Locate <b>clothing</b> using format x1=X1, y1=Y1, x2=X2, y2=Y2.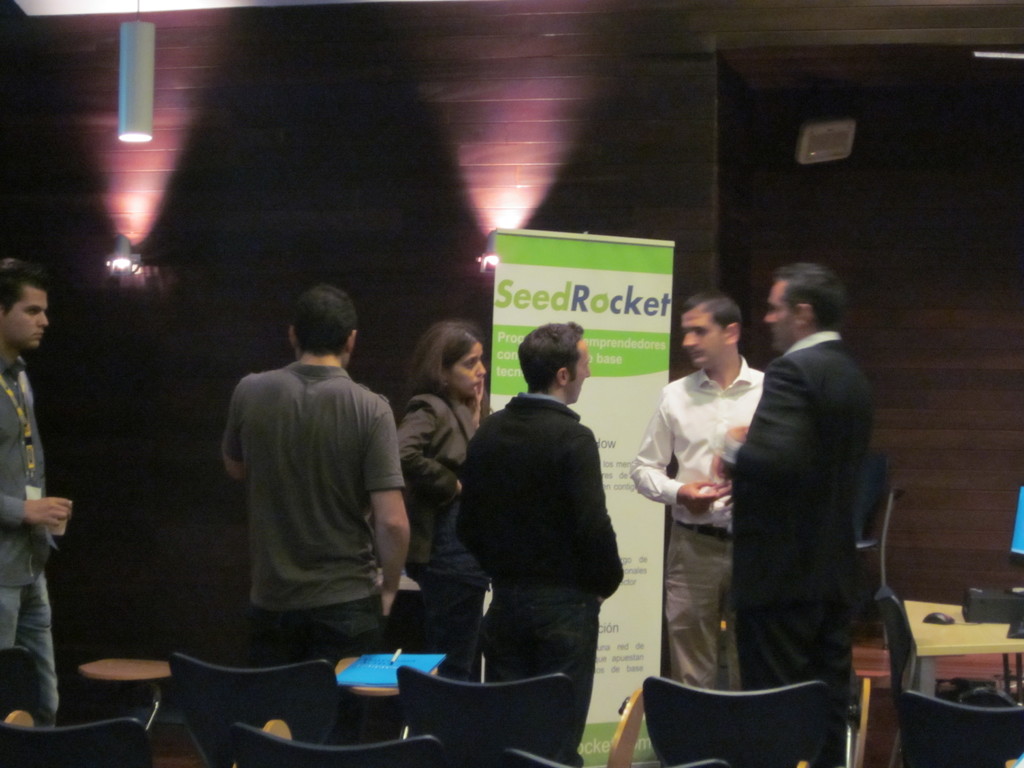
x1=632, y1=353, x2=759, y2=694.
